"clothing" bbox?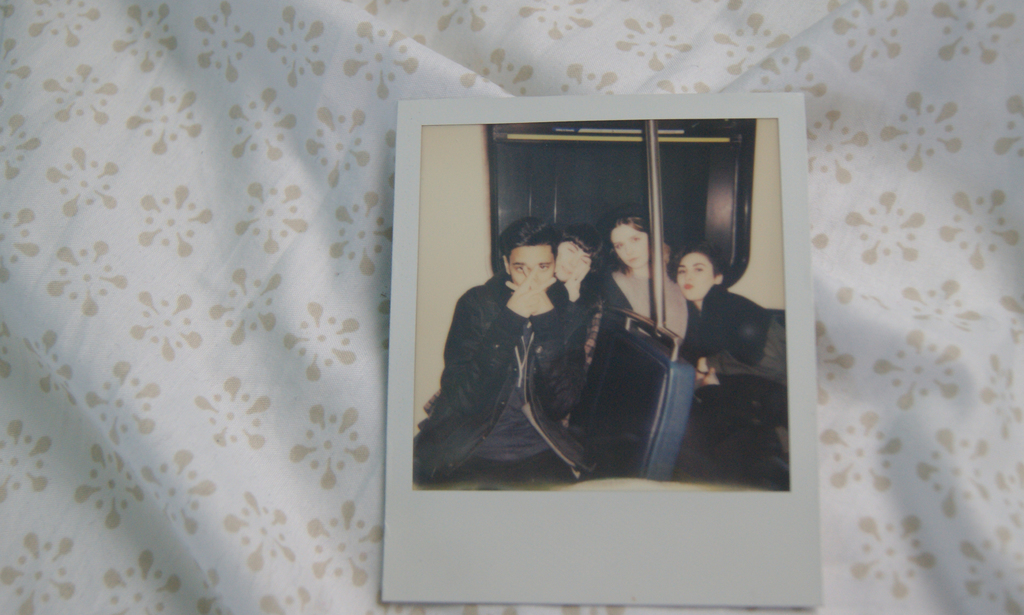
[left=566, top=270, right=712, bottom=469]
